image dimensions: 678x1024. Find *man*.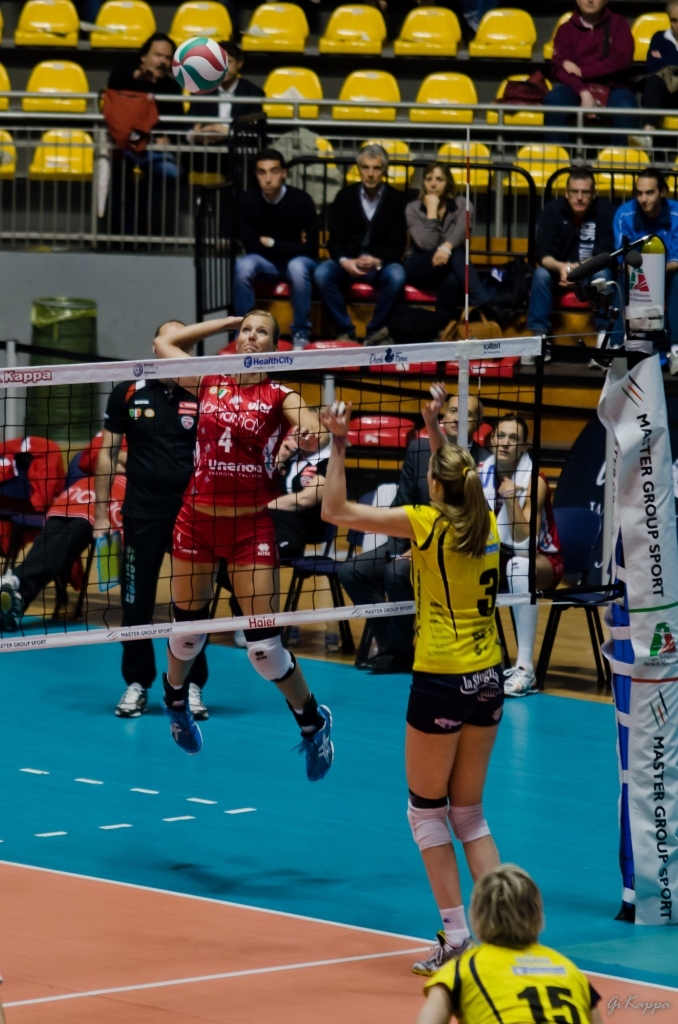
(306,135,402,345).
